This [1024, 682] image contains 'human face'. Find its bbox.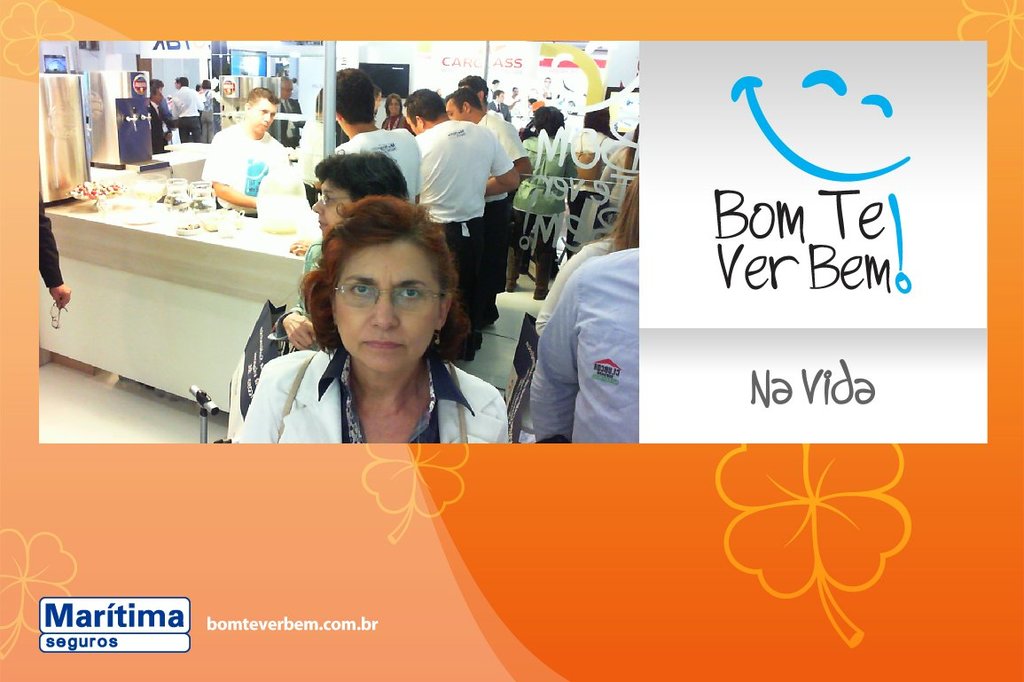
box(309, 181, 347, 238).
